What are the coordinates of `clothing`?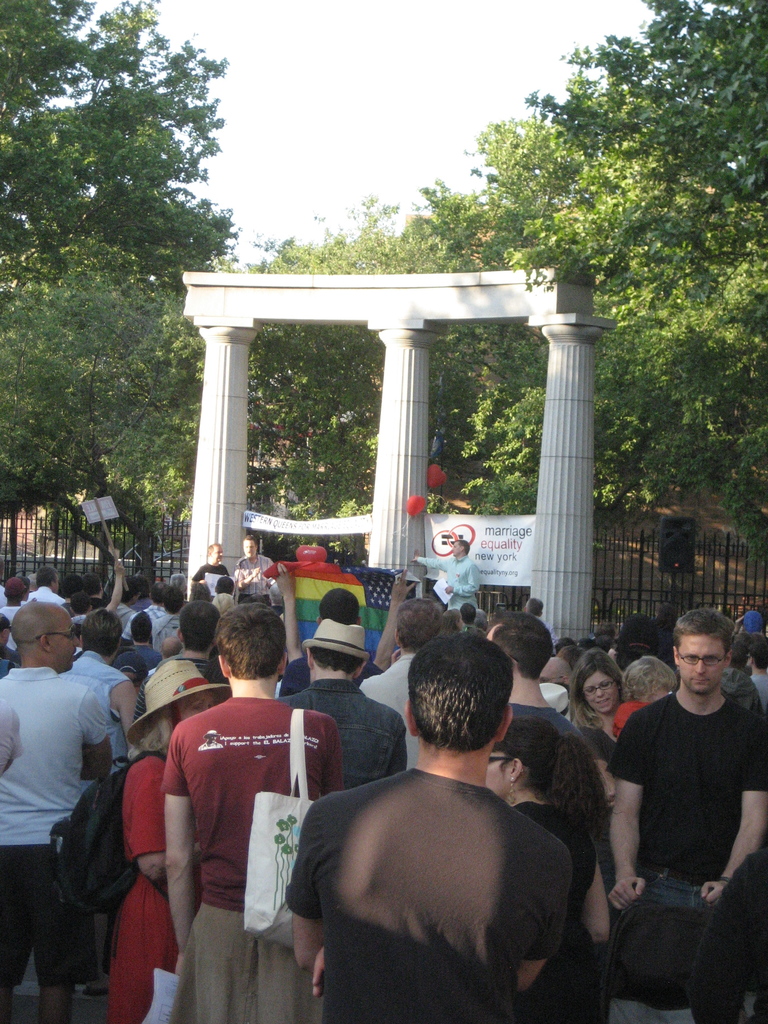
l=159, t=666, r=340, b=989.
